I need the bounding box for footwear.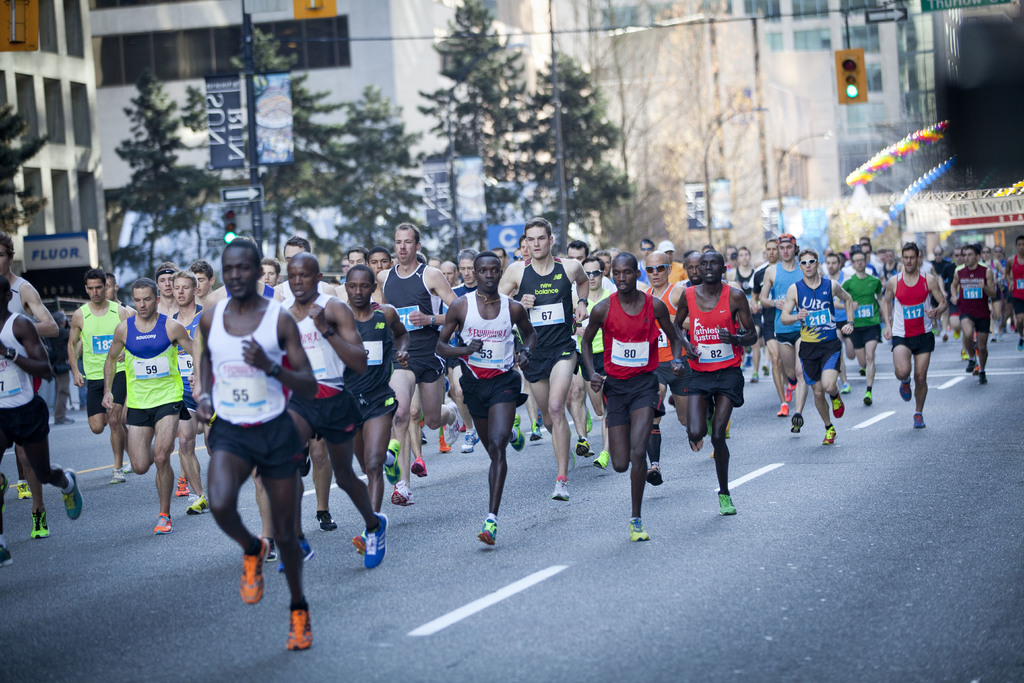
Here it is: {"left": 719, "top": 494, "right": 738, "bottom": 518}.
